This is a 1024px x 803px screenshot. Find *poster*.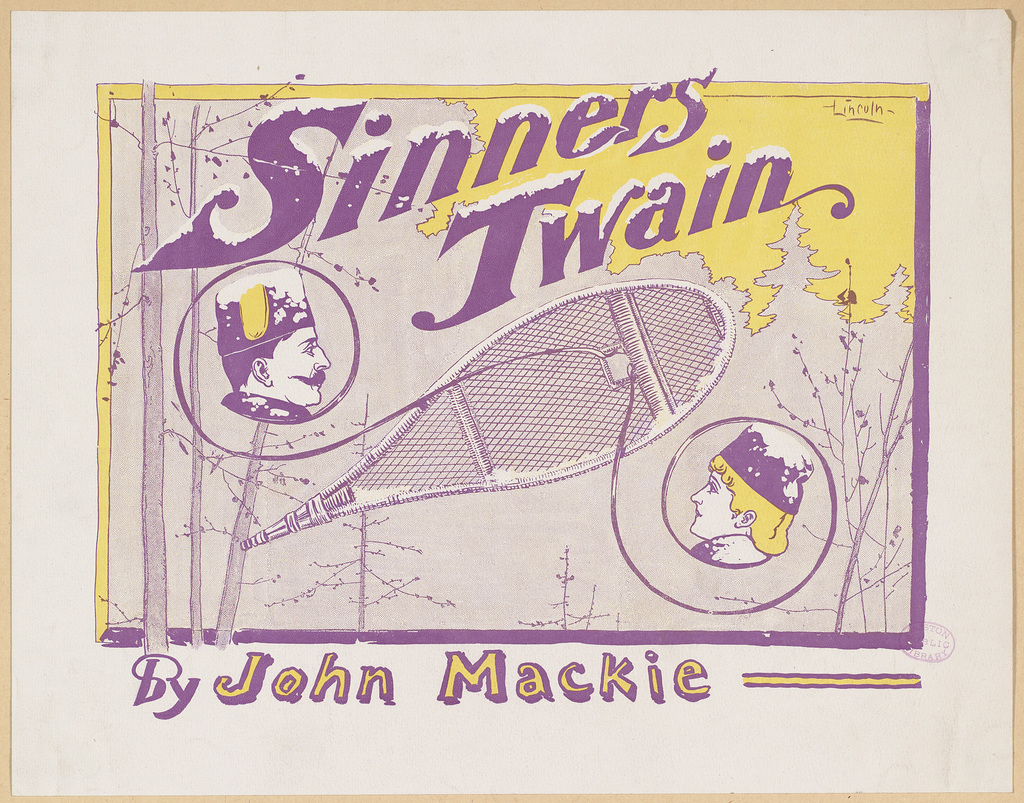
Bounding box: [9, 4, 1005, 791].
